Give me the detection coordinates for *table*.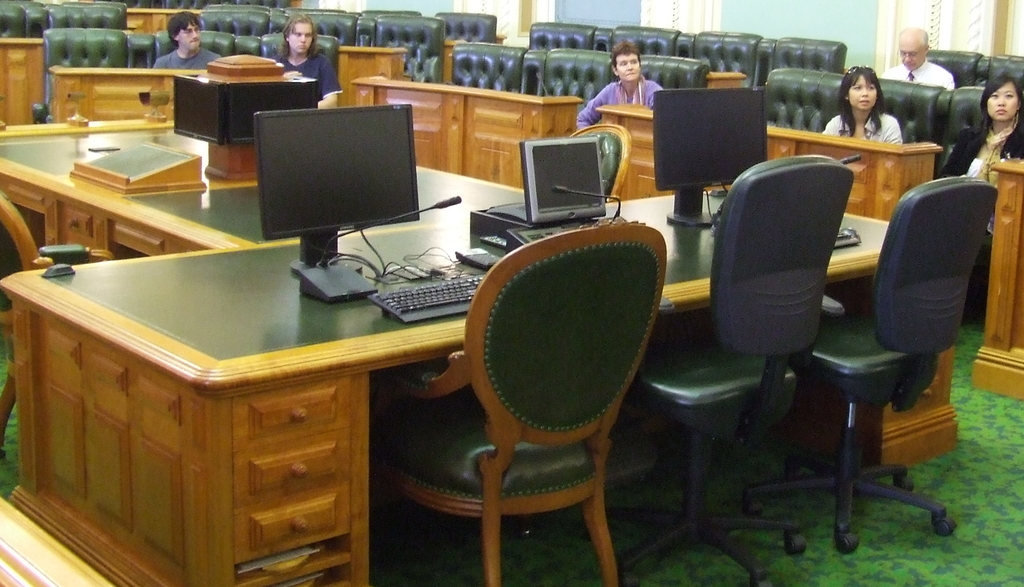
<region>0, 187, 957, 586</region>.
